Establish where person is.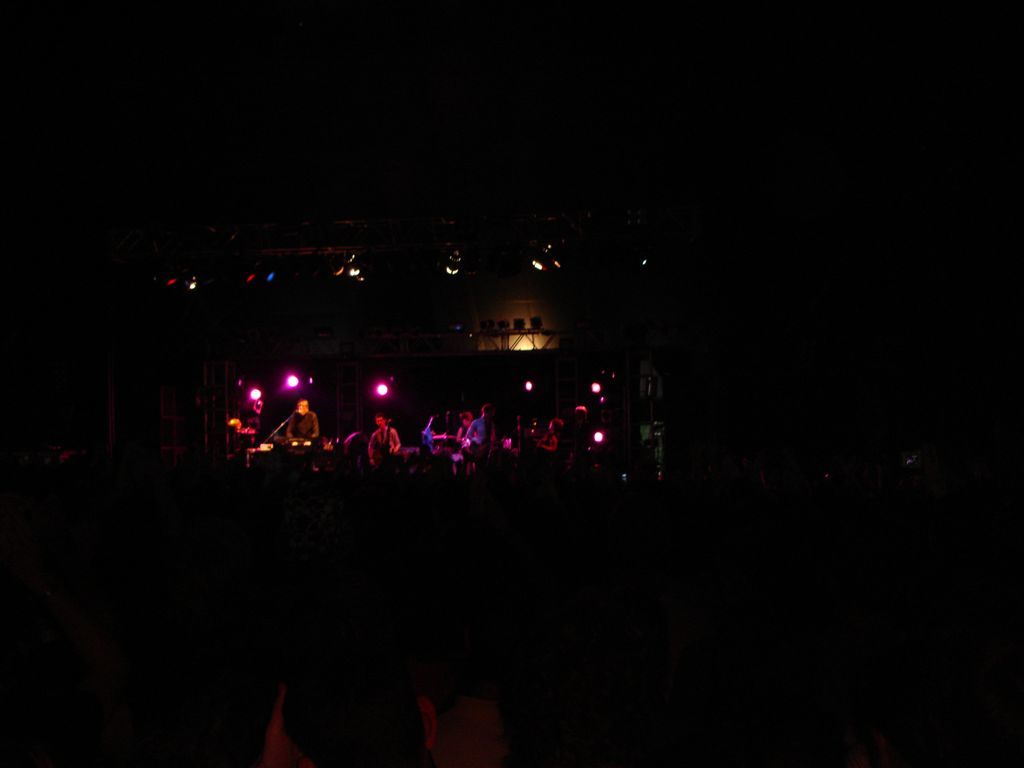
Established at {"x1": 361, "y1": 412, "x2": 400, "y2": 468}.
